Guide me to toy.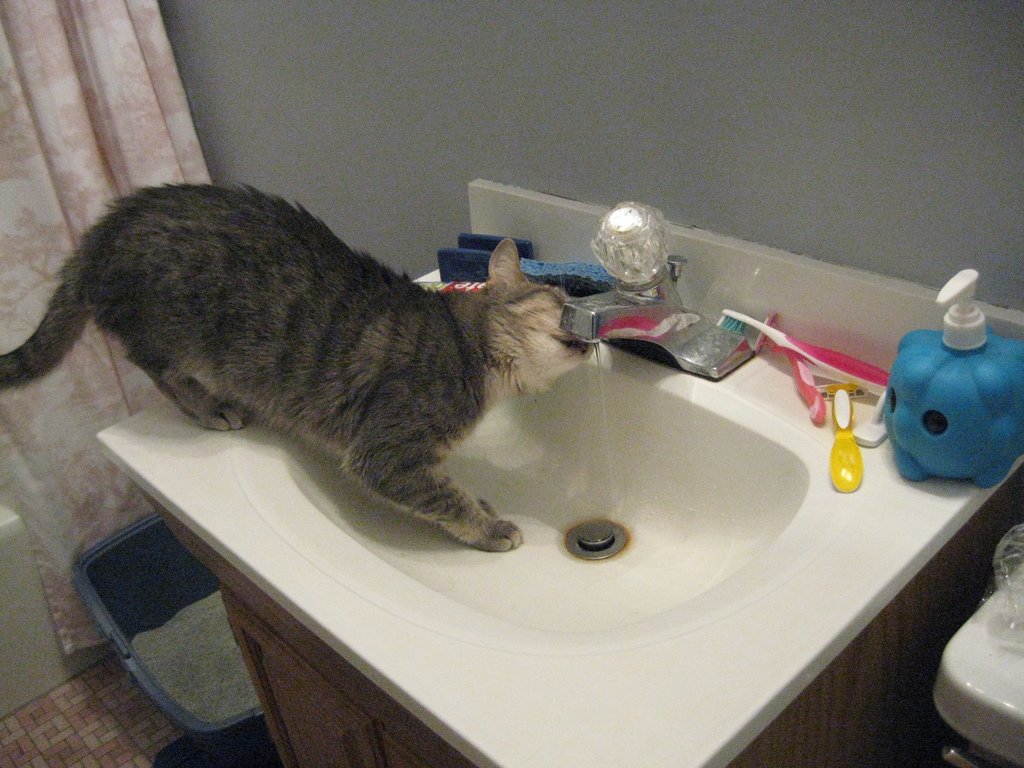
Guidance: [880,318,1023,499].
